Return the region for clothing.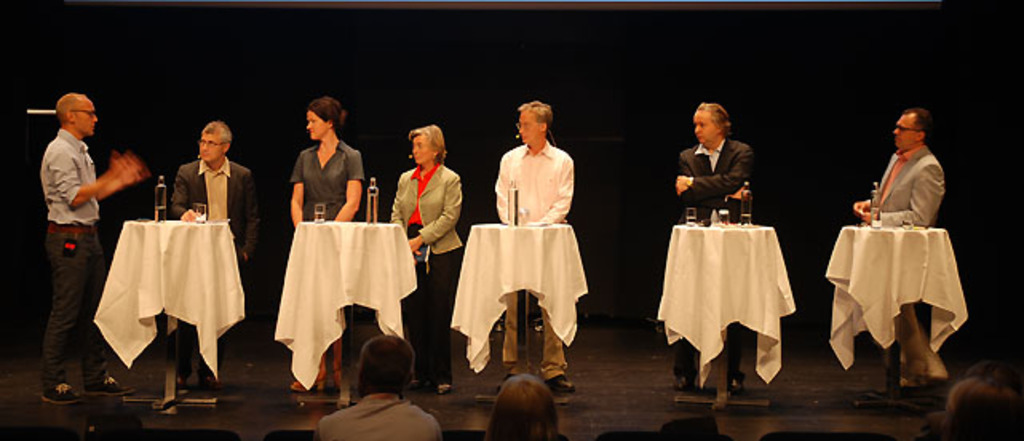
[27,89,117,374].
